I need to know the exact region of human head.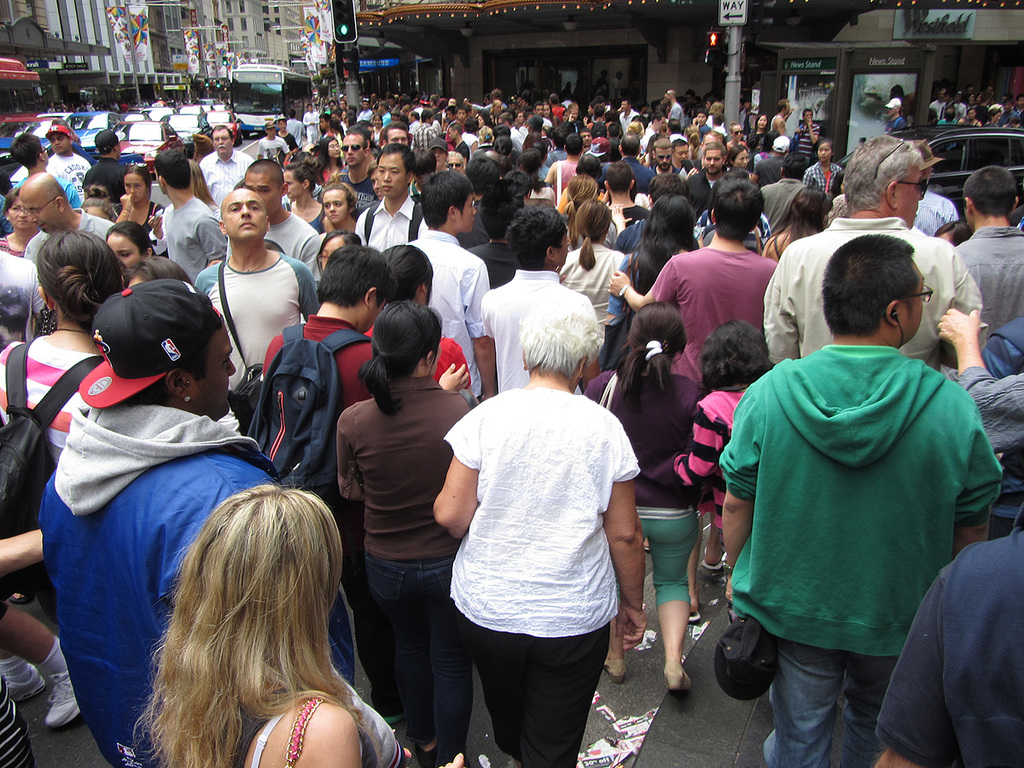
Region: [left=37, top=230, right=122, bottom=324].
